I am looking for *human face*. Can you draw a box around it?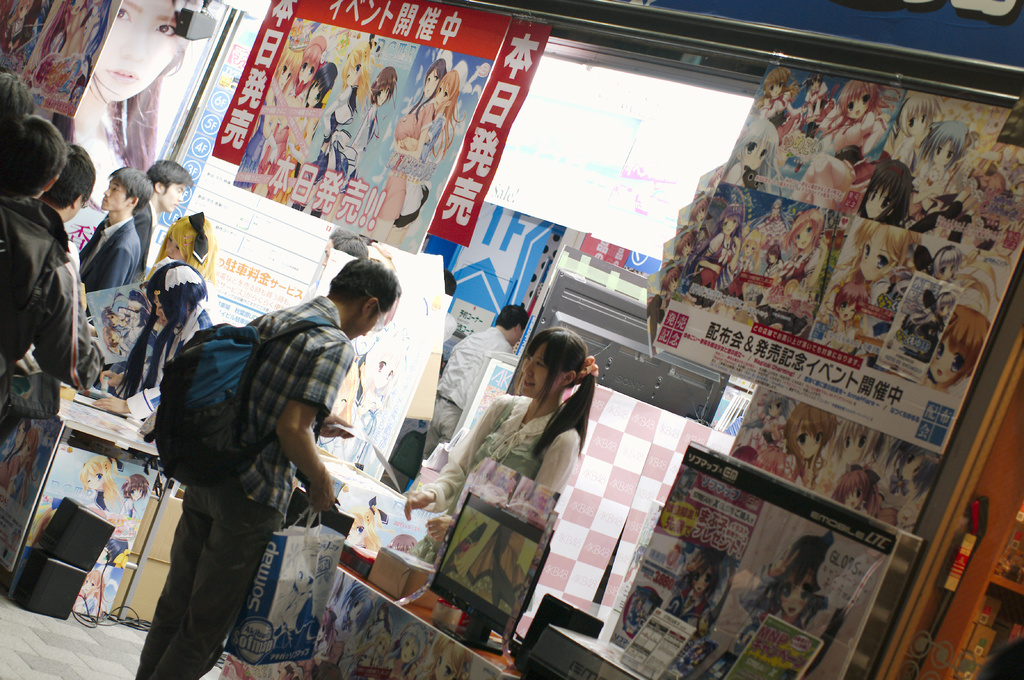
Sure, the bounding box is [left=348, top=306, right=390, bottom=340].
